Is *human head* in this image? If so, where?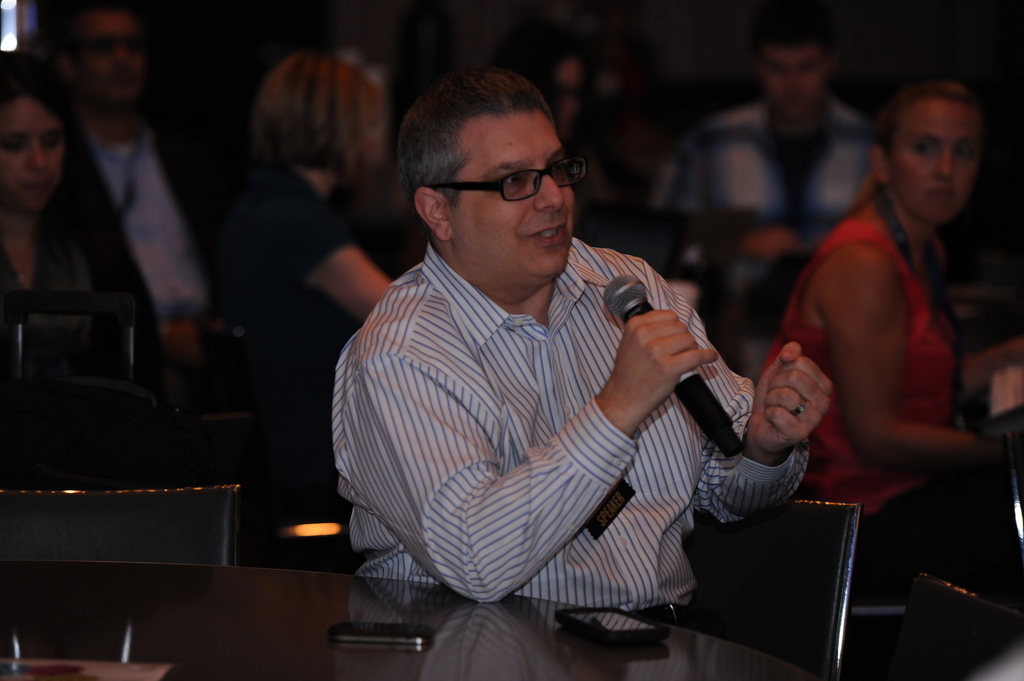
Yes, at left=259, top=45, right=384, bottom=164.
